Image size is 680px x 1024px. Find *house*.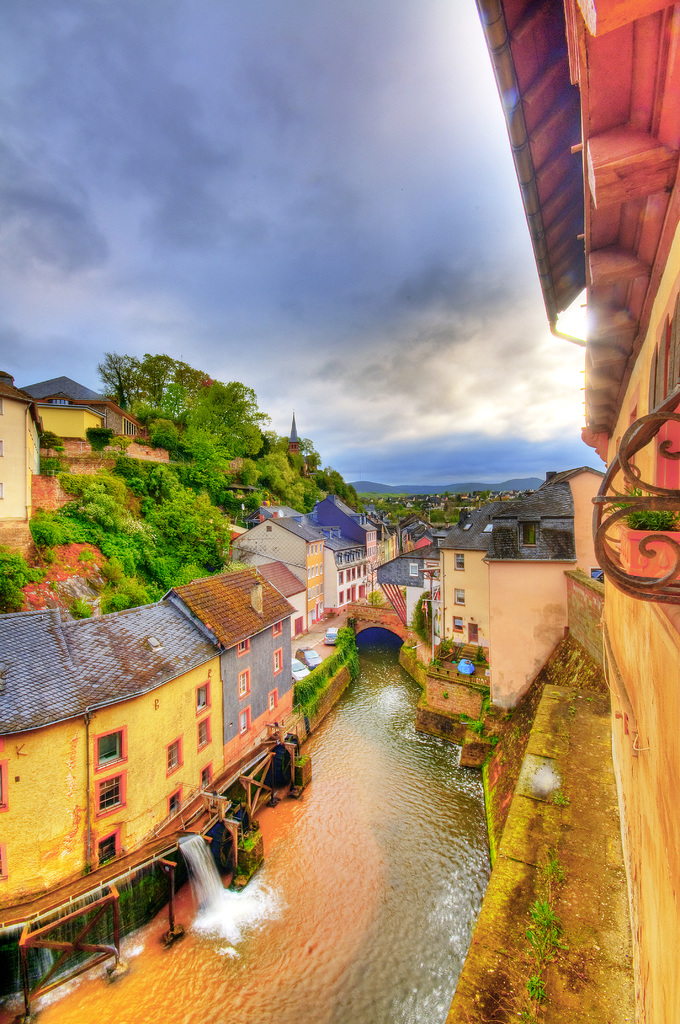
box=[161, 557, 299, 762].
